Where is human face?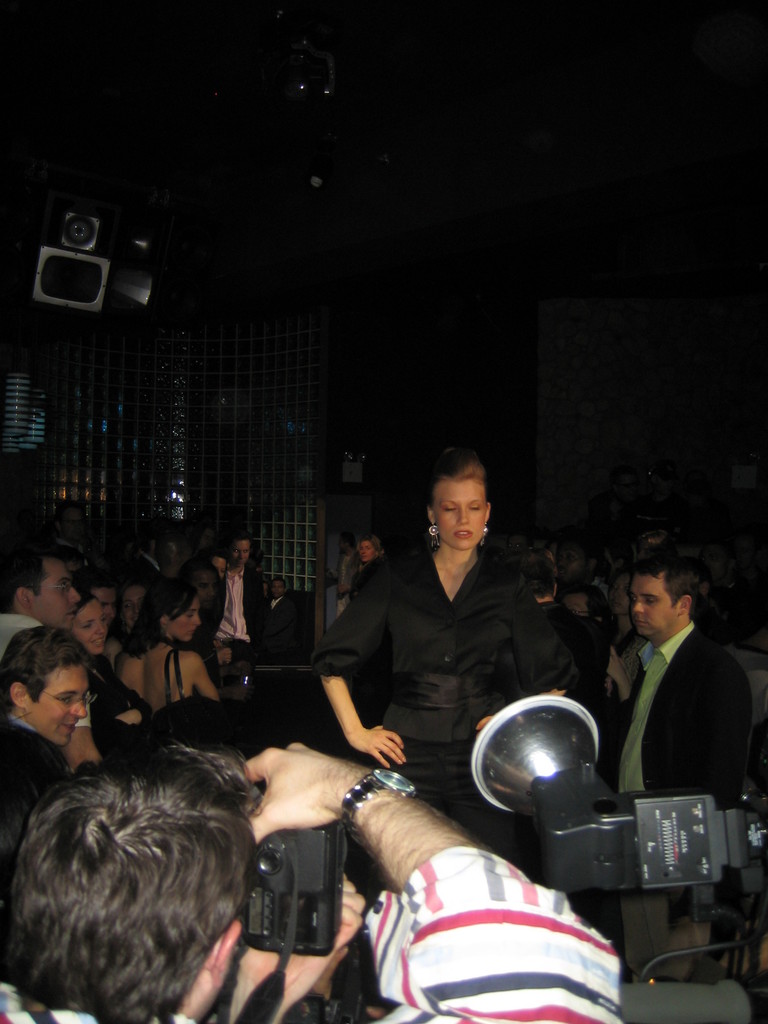
bbox(31, 662, 83, 751).
